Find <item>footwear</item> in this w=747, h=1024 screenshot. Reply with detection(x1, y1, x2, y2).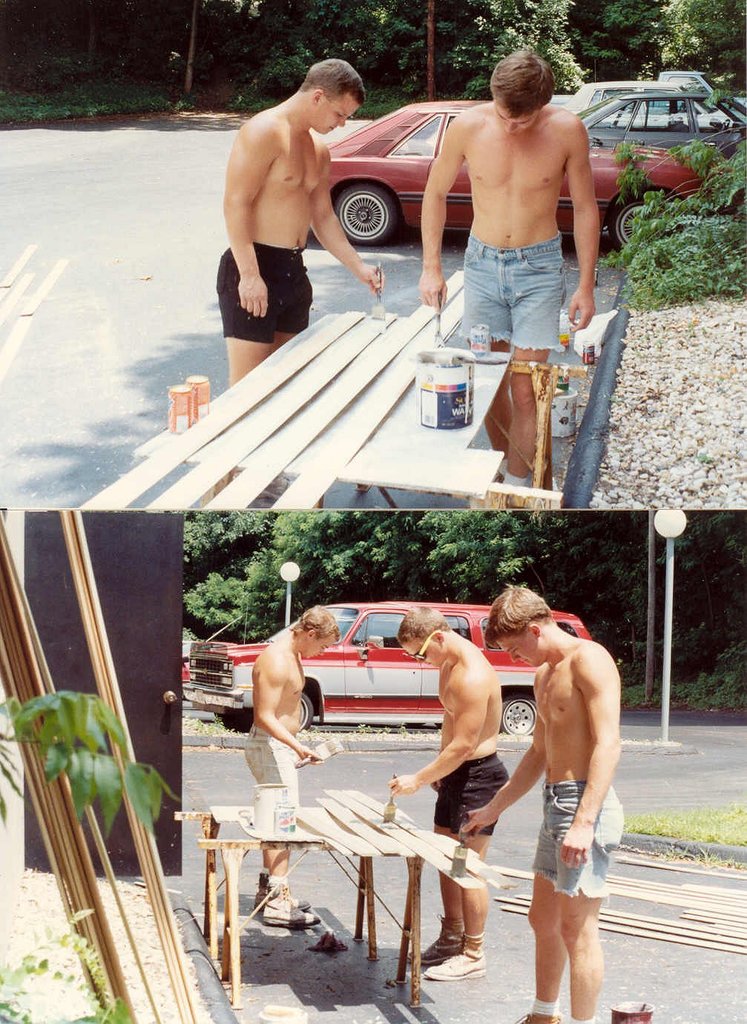
detection(412, 926, 523, 1019).
